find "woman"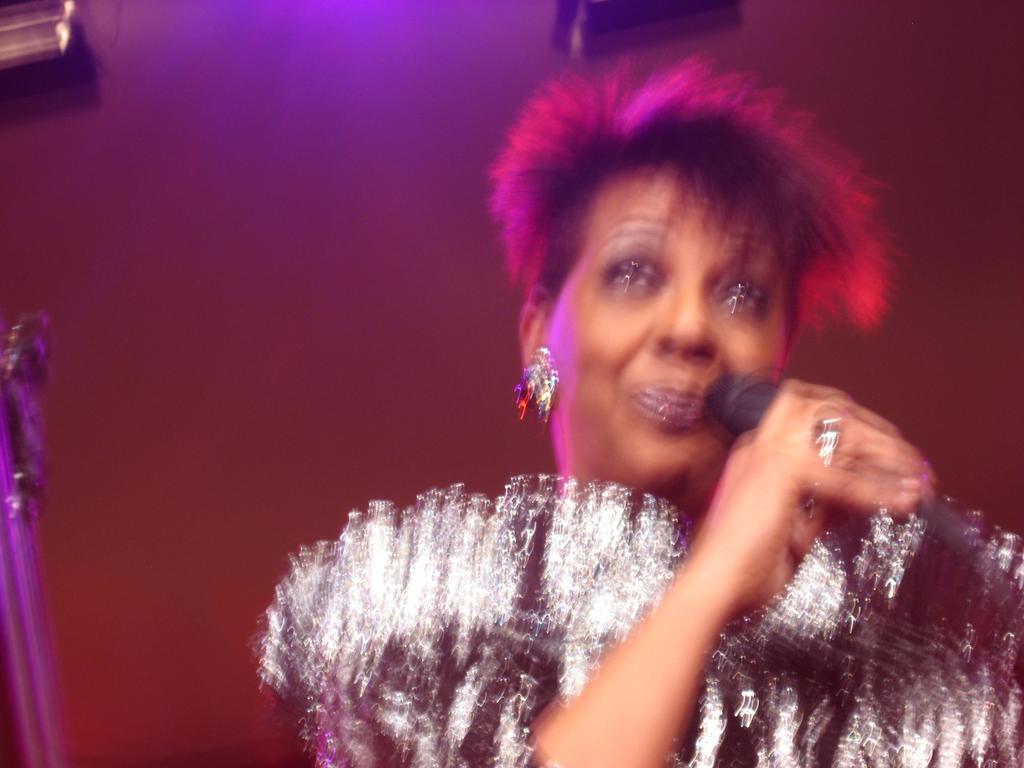
[x1=225, y1=36, x2=1020, y2=767]
